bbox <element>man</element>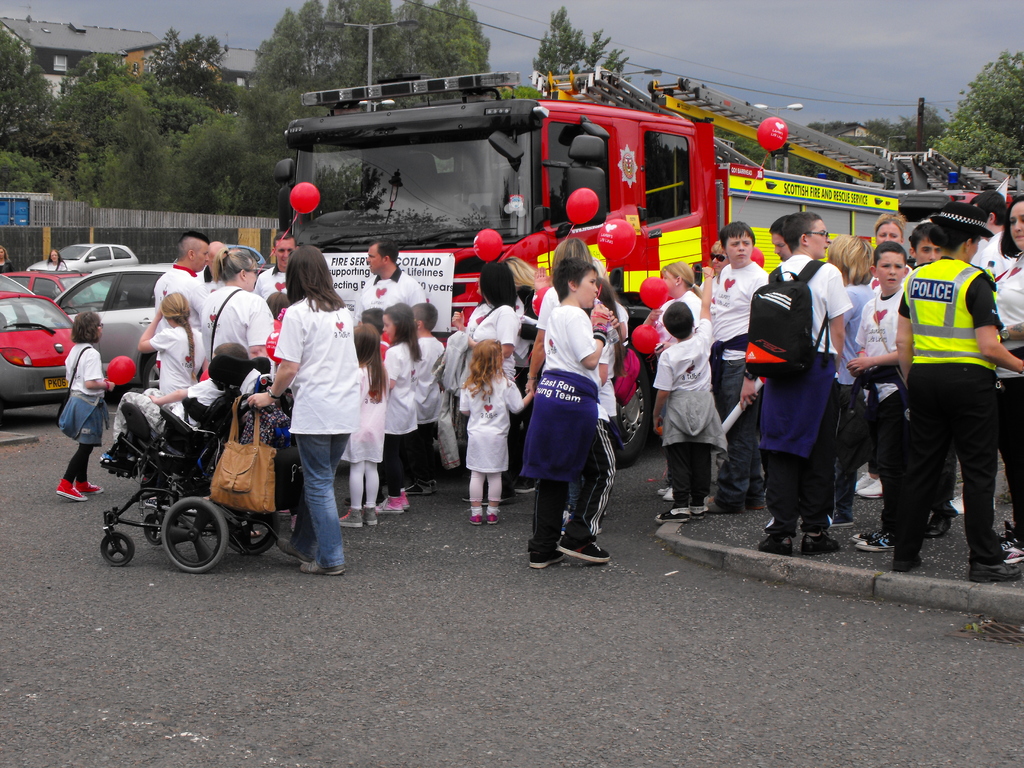
(x1=868, y1=228, x2=1016, y2=577)
